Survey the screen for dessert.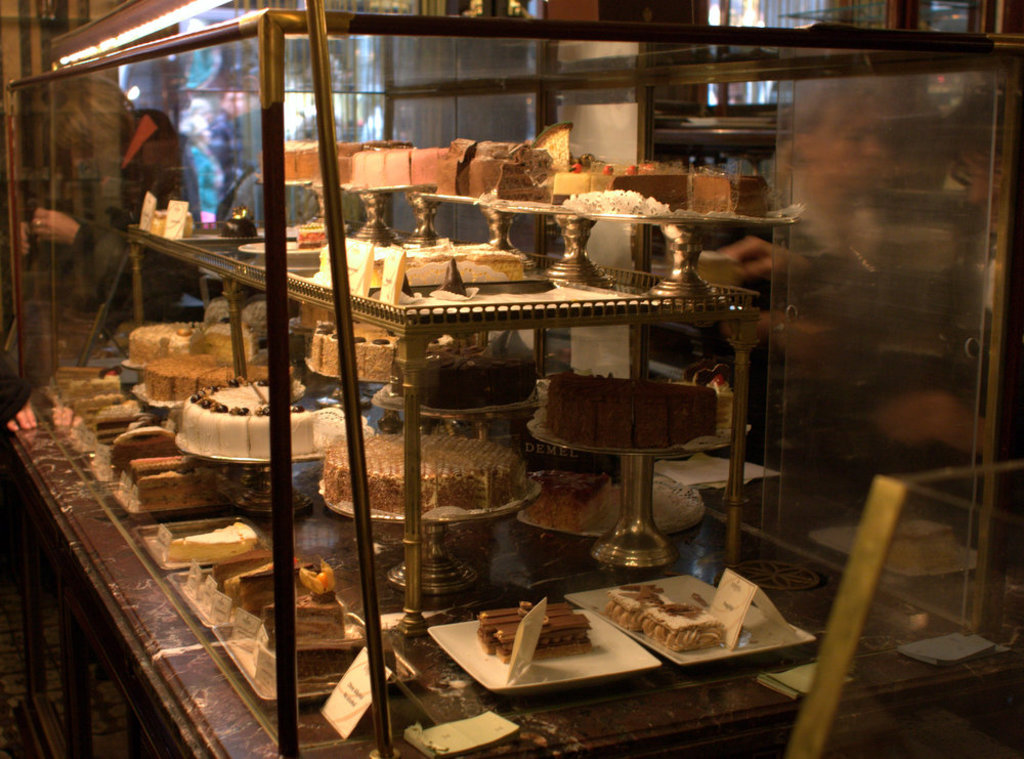
Survey found: locate(606, 580, 672, 630).
